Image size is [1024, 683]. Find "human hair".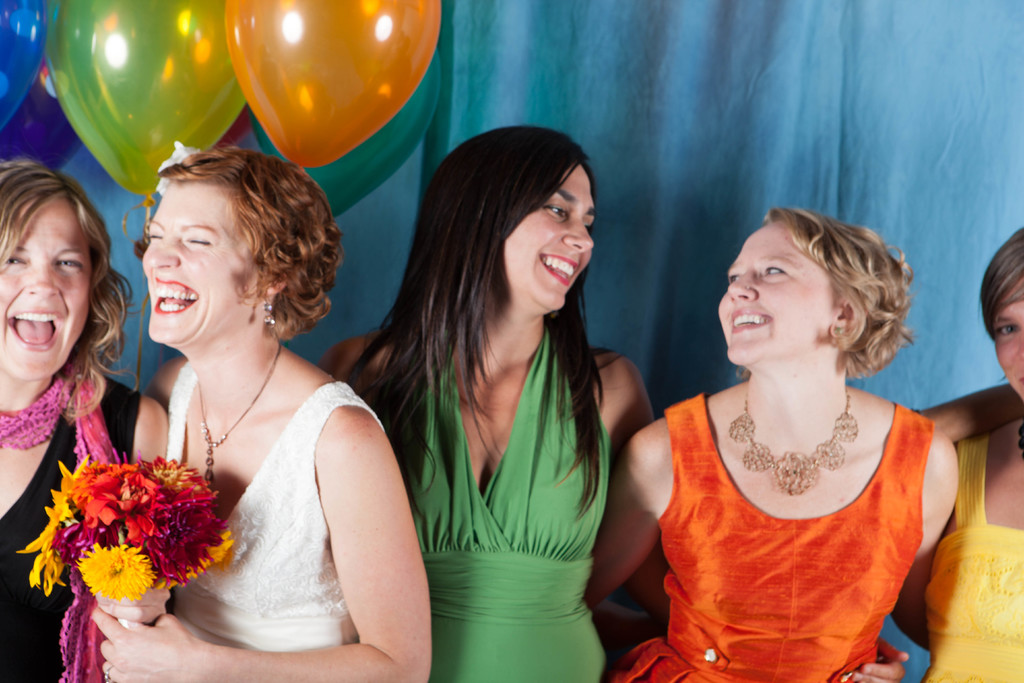
left=981, top=231, right=1023, bottom=332.
